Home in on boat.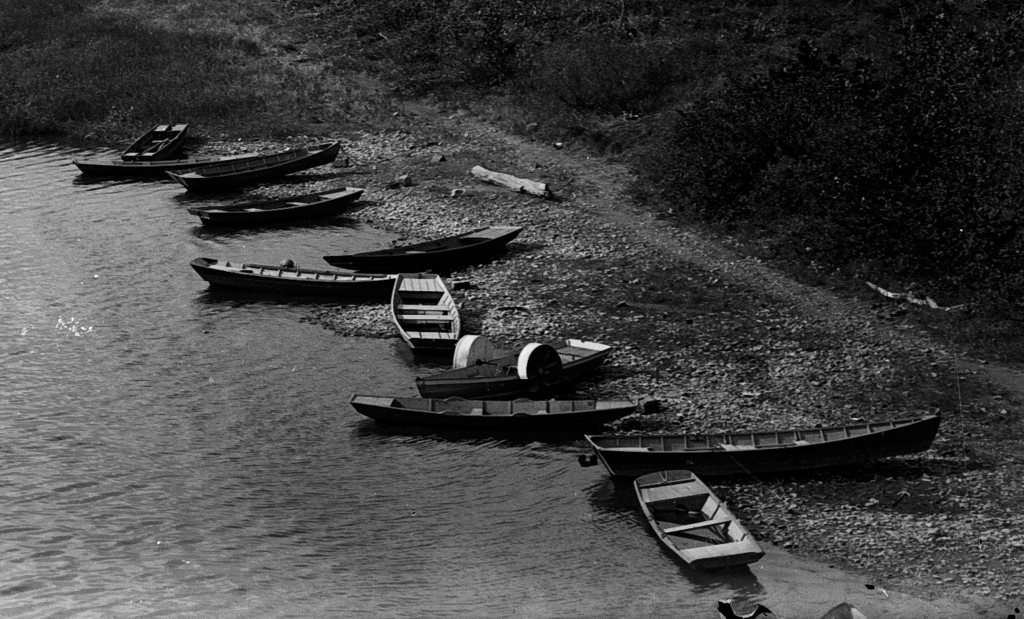
Homed in at bbox=(319, 219, 526, 270).
